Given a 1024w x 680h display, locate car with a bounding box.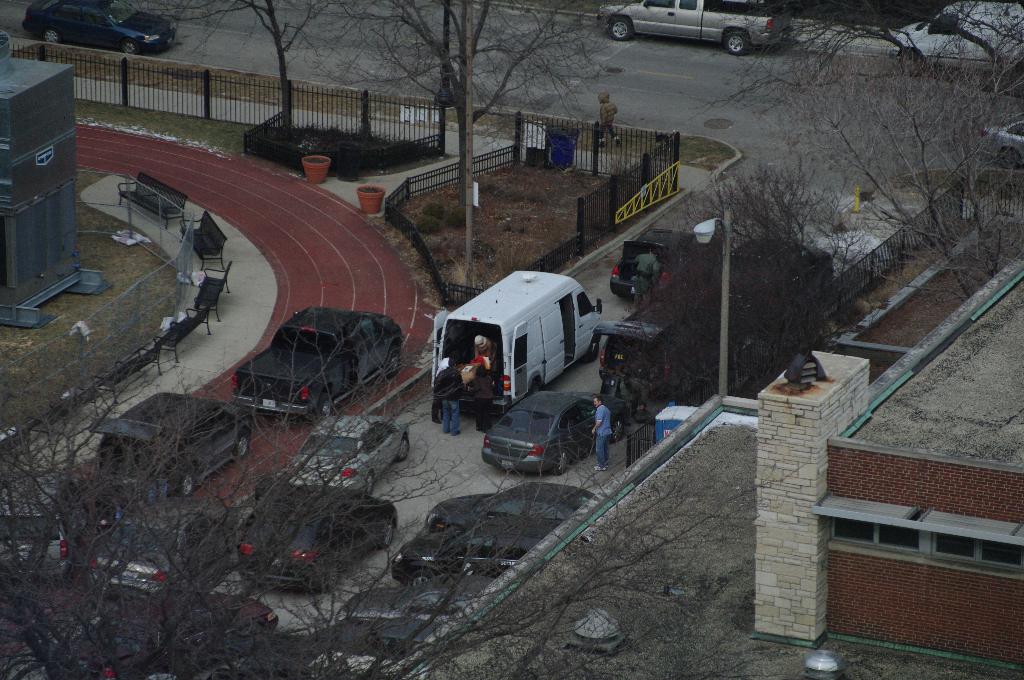
Located: 68,572,276,679.
